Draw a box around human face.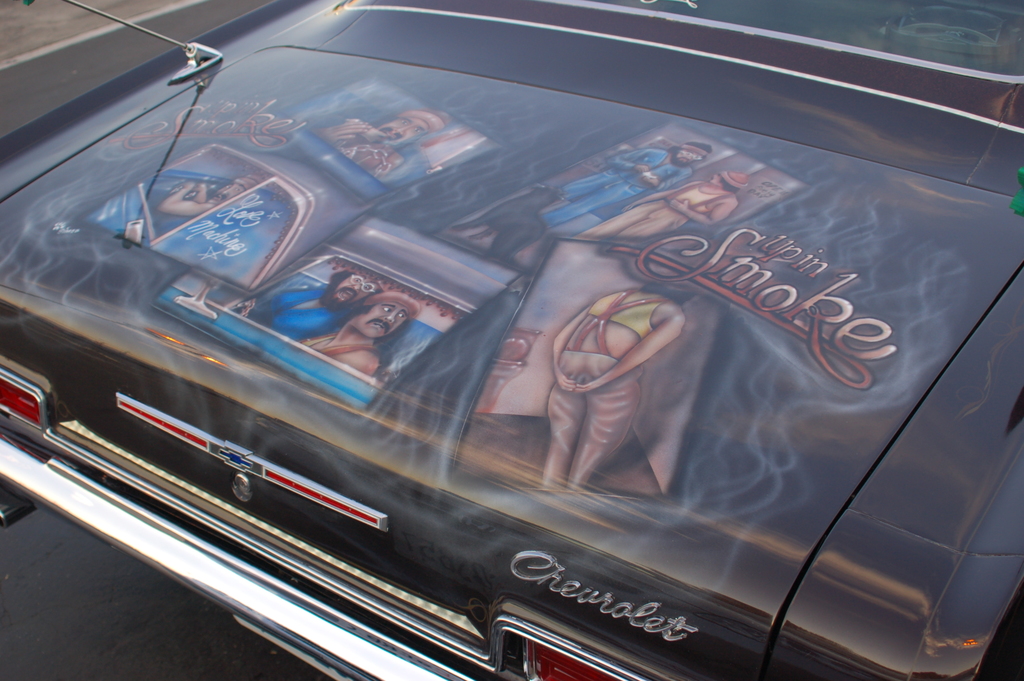
bbox(207, 185, 244, 204).
